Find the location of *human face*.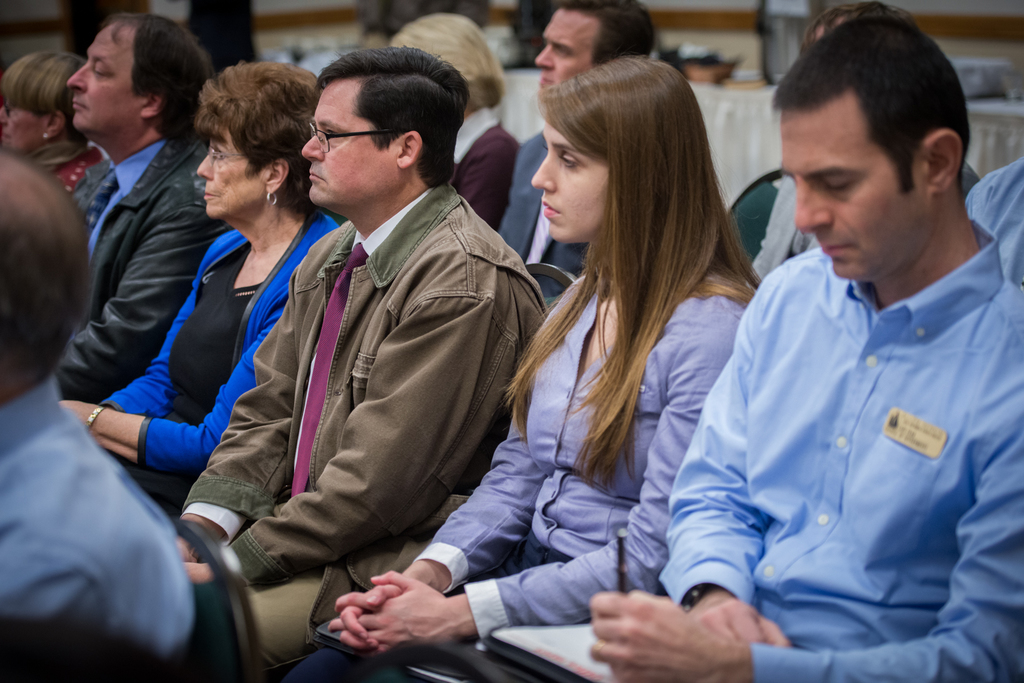
Location: {"left": 536, "top": 8, "right": 598, "bottom": 90}.
